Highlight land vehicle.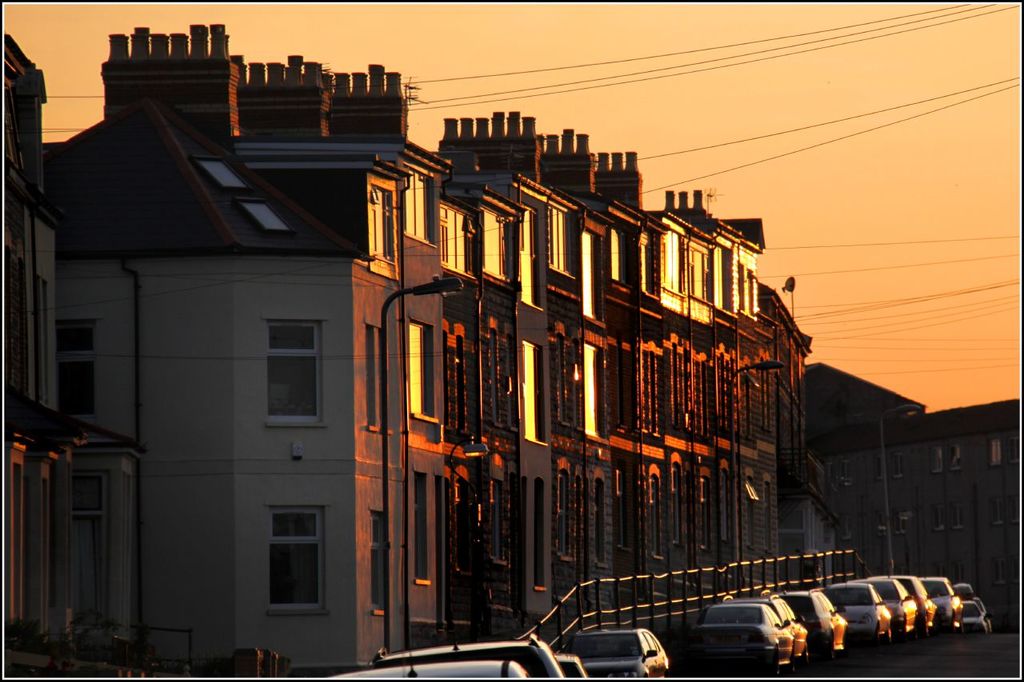
Highlighted region: crop(715, 586, 810, 665).
